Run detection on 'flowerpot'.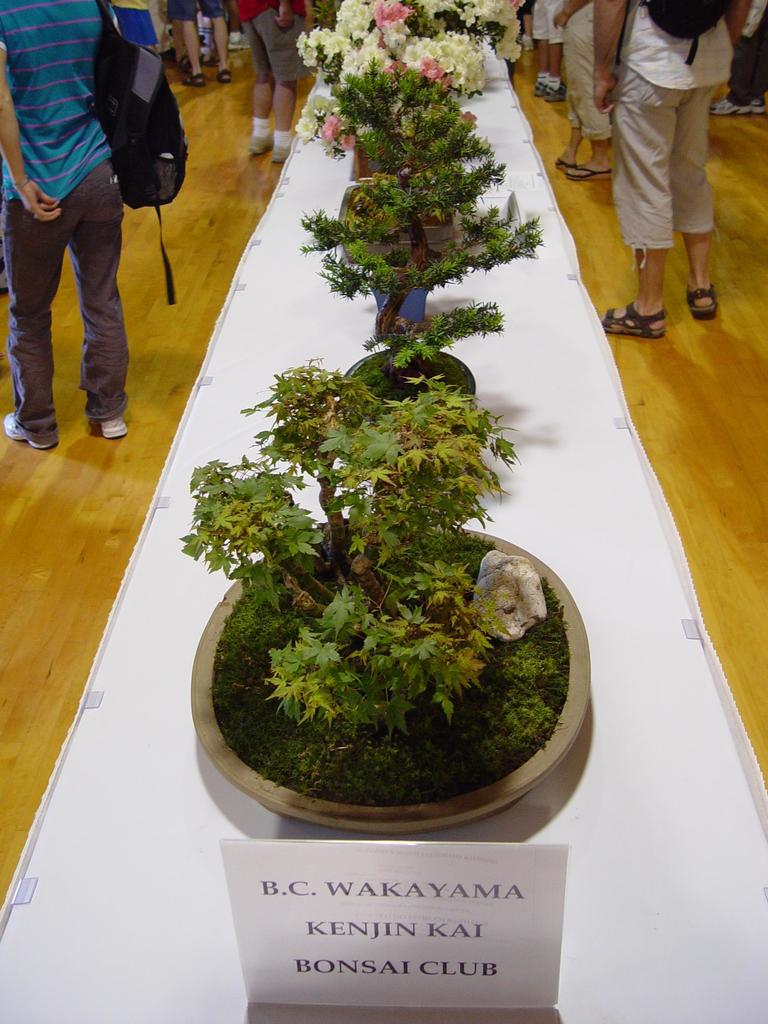
Result: Rect(204, 487, 593, 835).
